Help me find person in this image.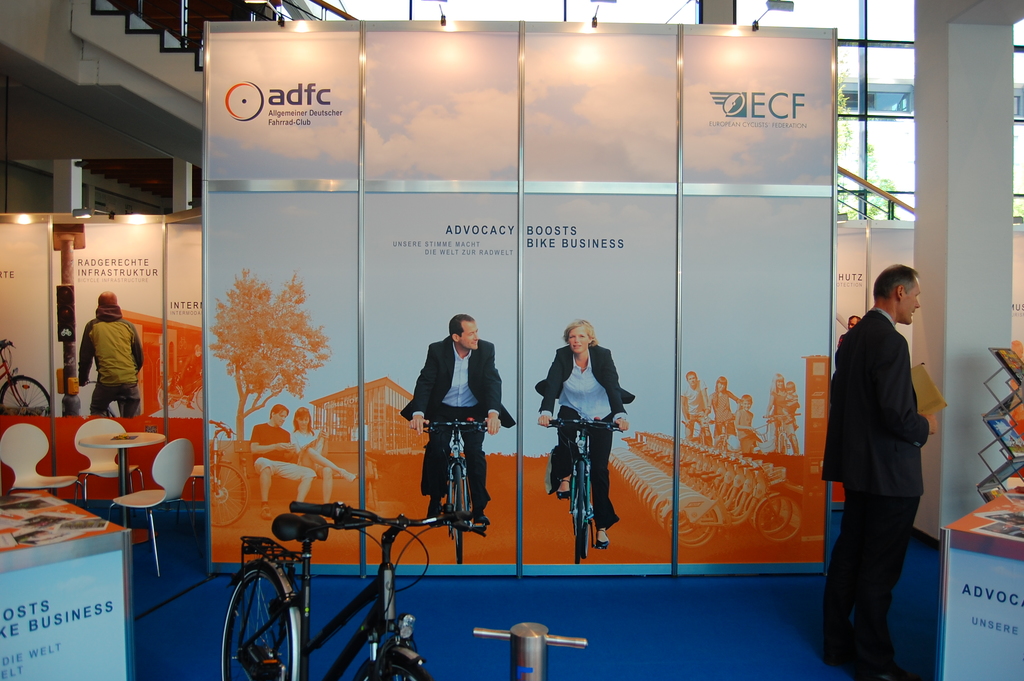
Found it: region(844, 314, 863, 333).
